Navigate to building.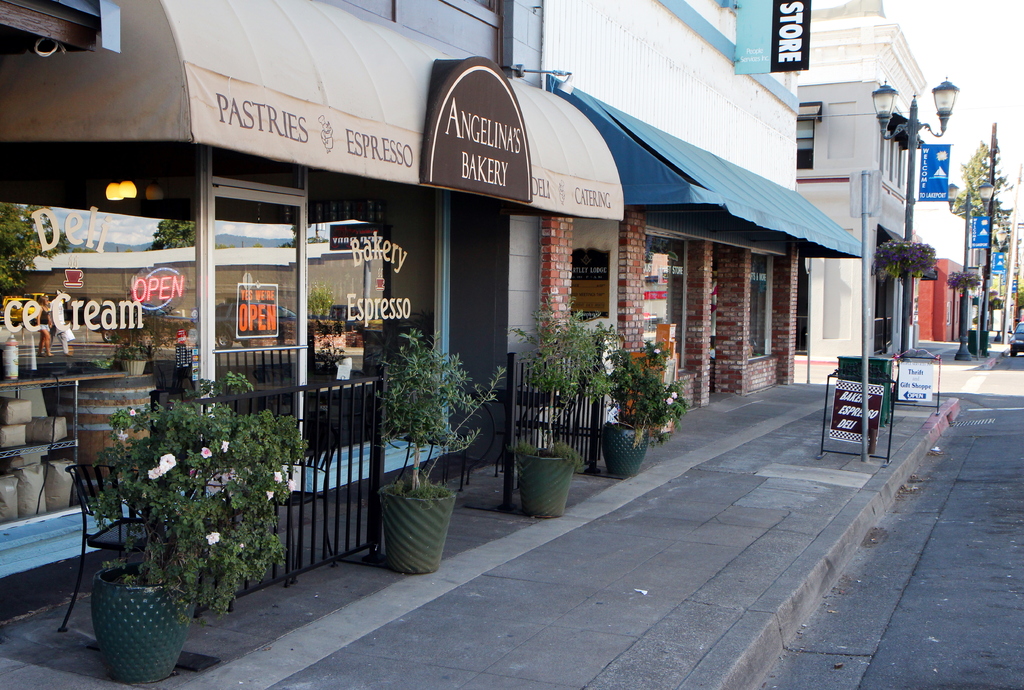
Navigation target: <region>0, 0, 533, 618</region>.
